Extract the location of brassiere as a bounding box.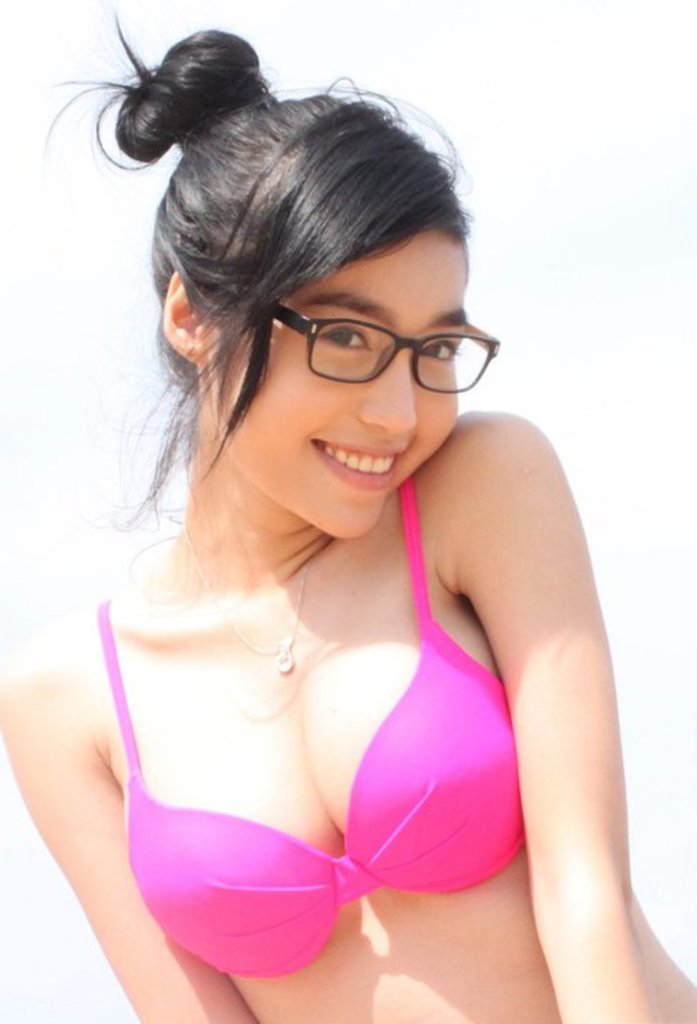
(94, 475, 526, 983).
